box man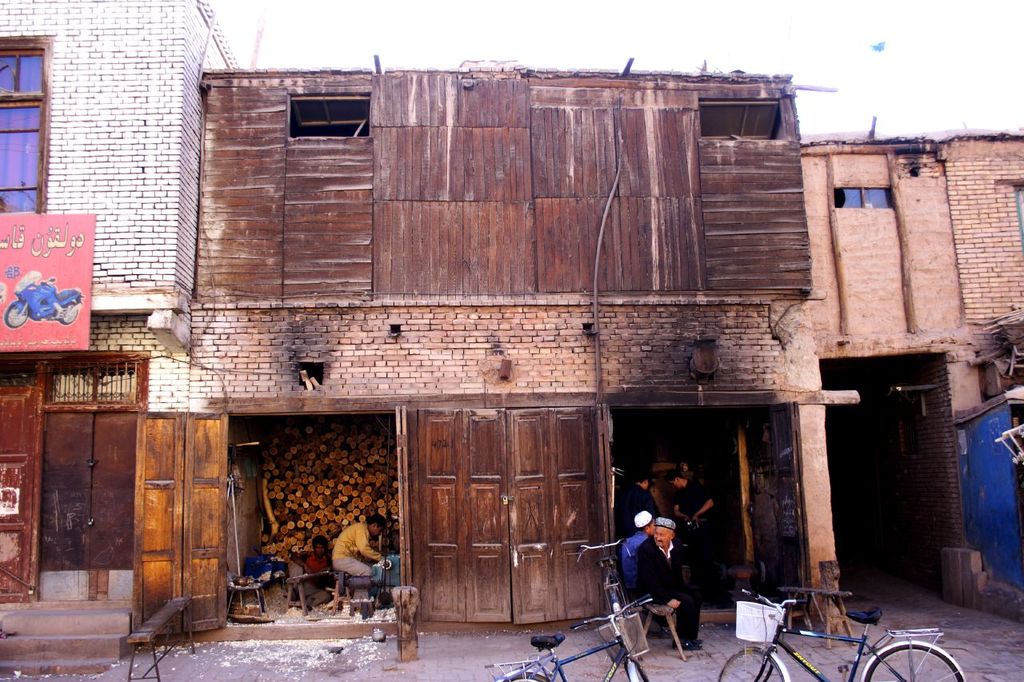
[616, 469, 662, 573]
